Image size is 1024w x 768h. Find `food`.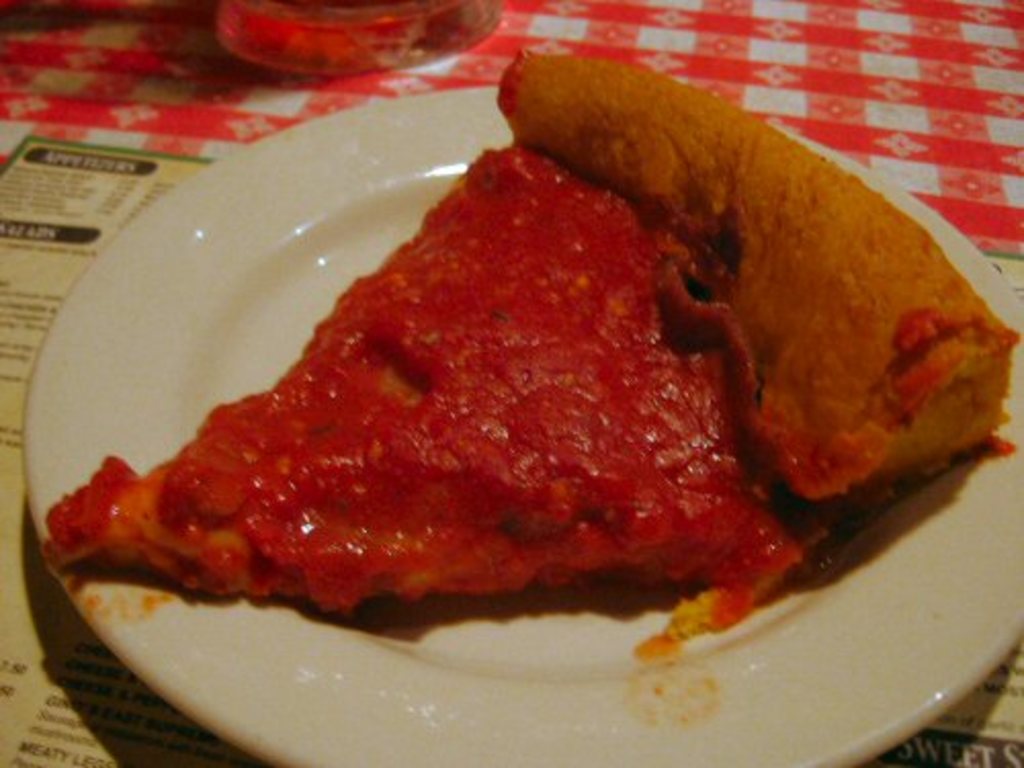
box=[55, 80, 975, 682].
